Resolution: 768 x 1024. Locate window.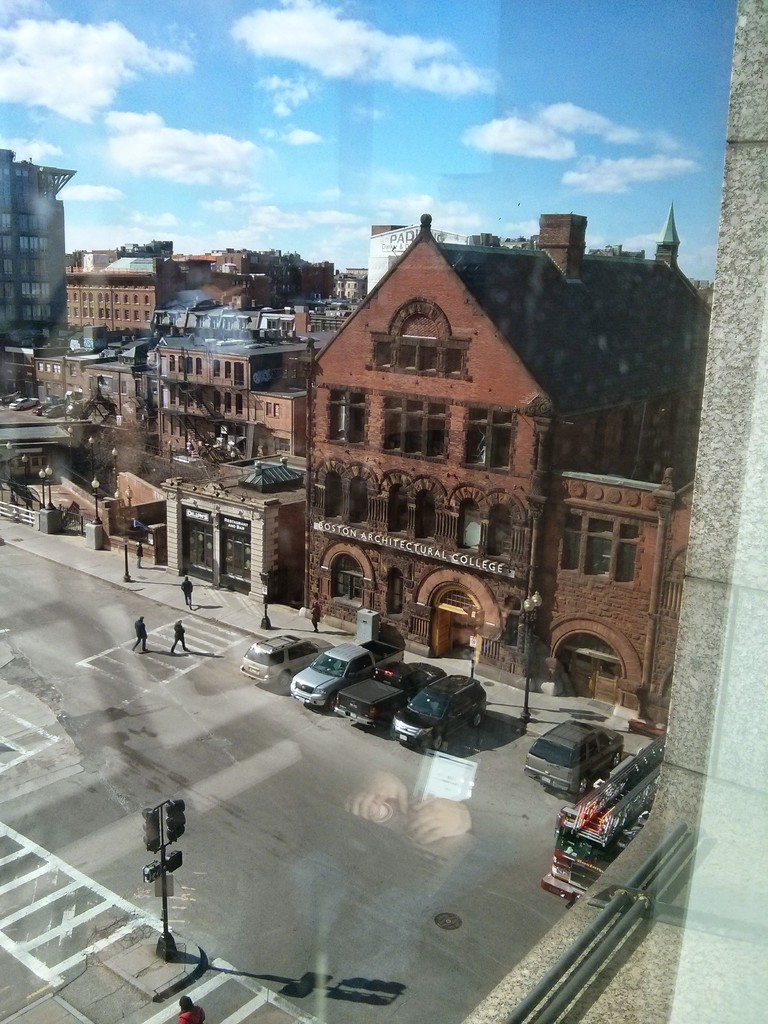
{"x1": 252, "y1": 403, "x2": 291, "y2": 454}.
